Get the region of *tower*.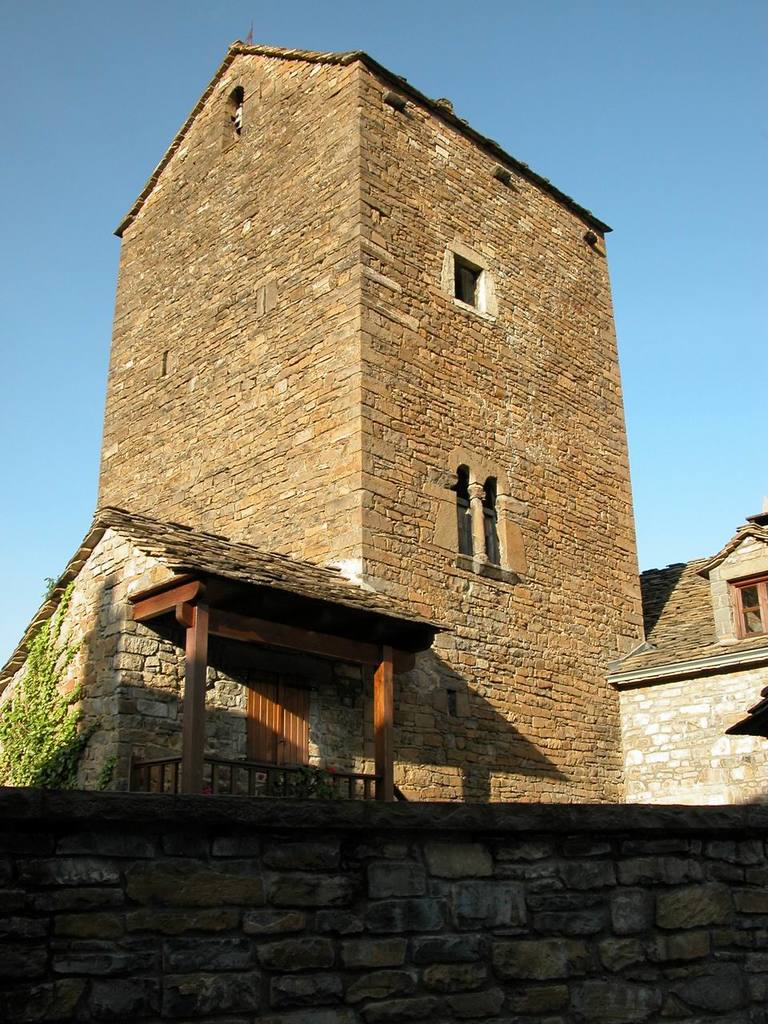
region(0, 35, 767, 834).
